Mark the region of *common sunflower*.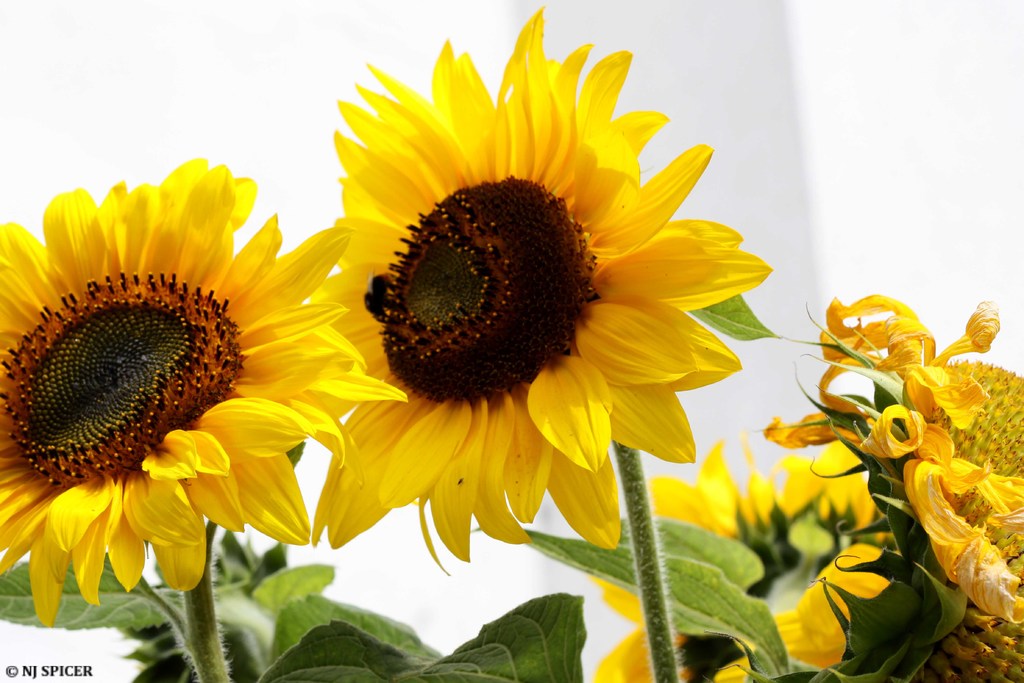
Region: crop(308, 6, 774, 582).
